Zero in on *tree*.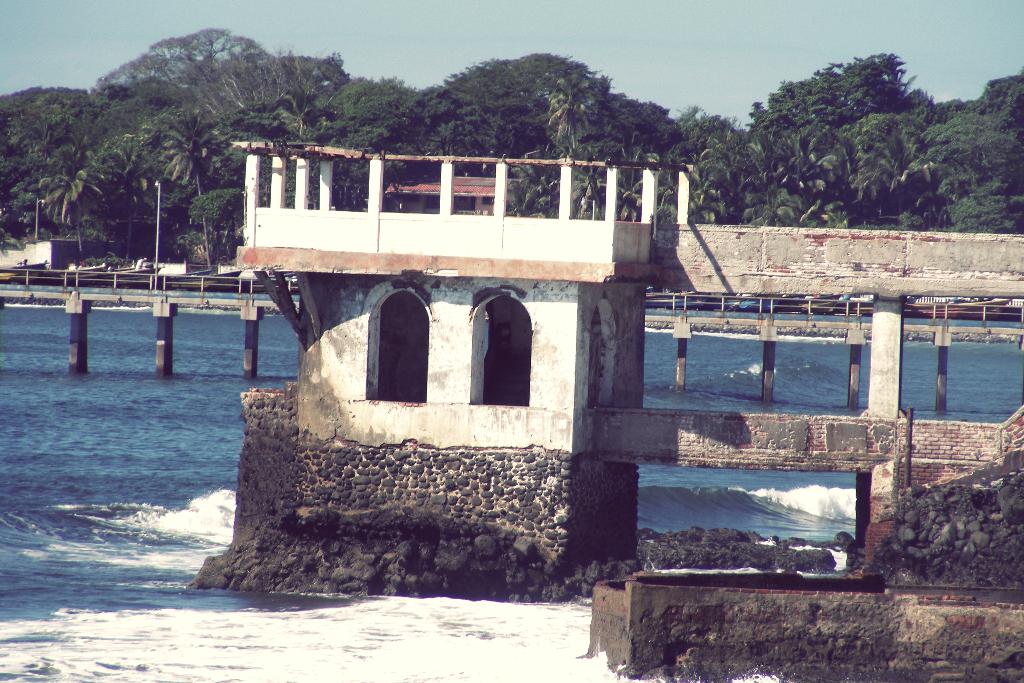
Zeroed in: bbox=(737, 47, 916, 228).
